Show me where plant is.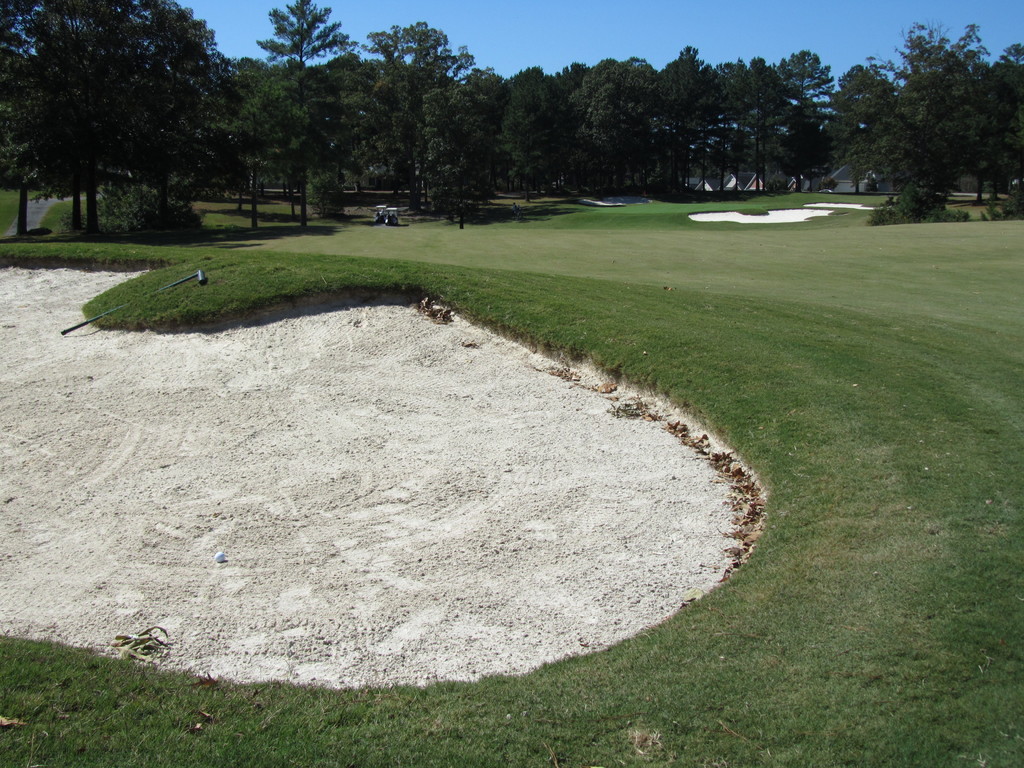
plant is at (left=868, top=177, right=980, bottom=226).
